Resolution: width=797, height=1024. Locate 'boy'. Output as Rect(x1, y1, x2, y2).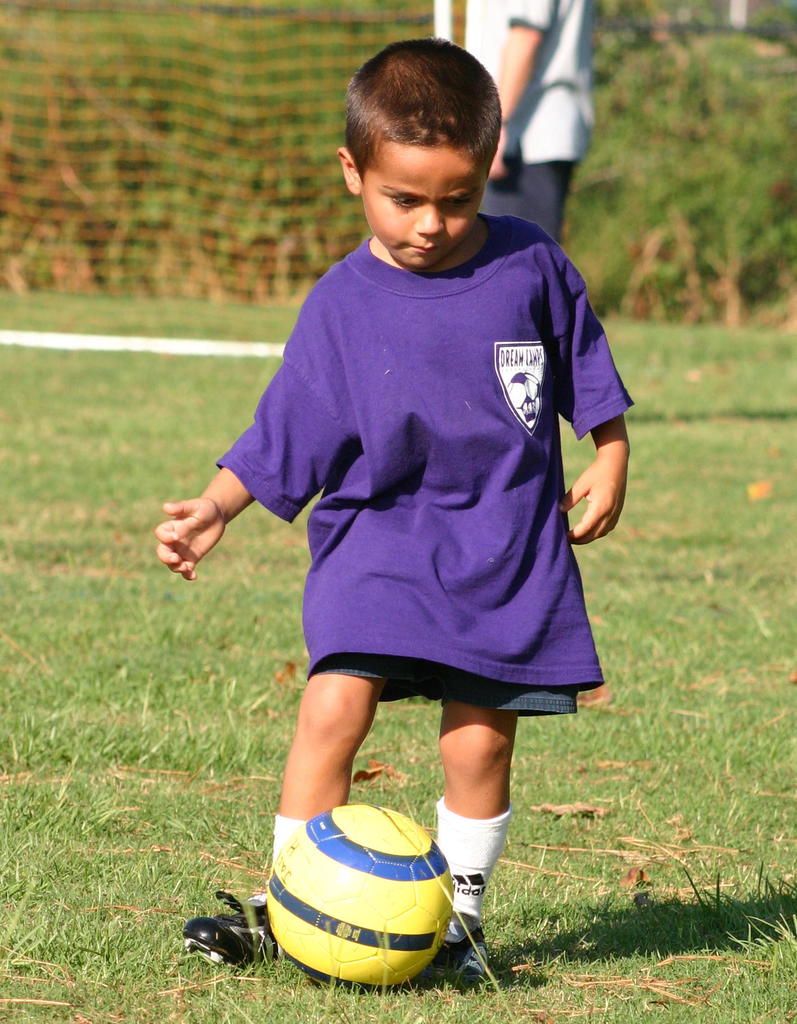
Rect(148, 40, 634, 970).
